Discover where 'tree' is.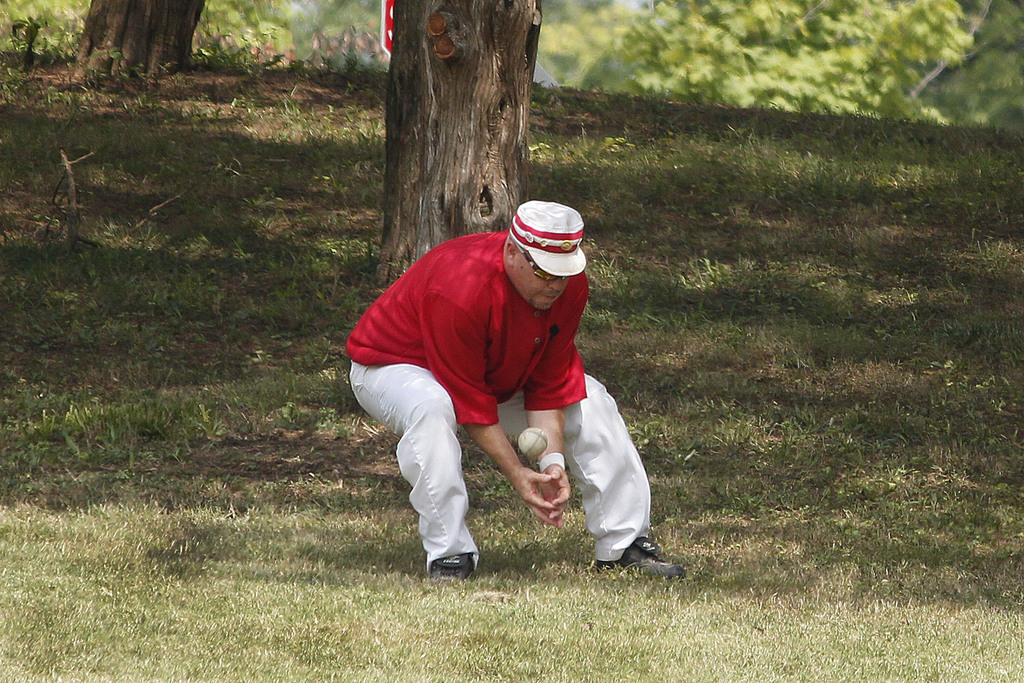
Discovered at crop(538, 0, 1023, 136).
